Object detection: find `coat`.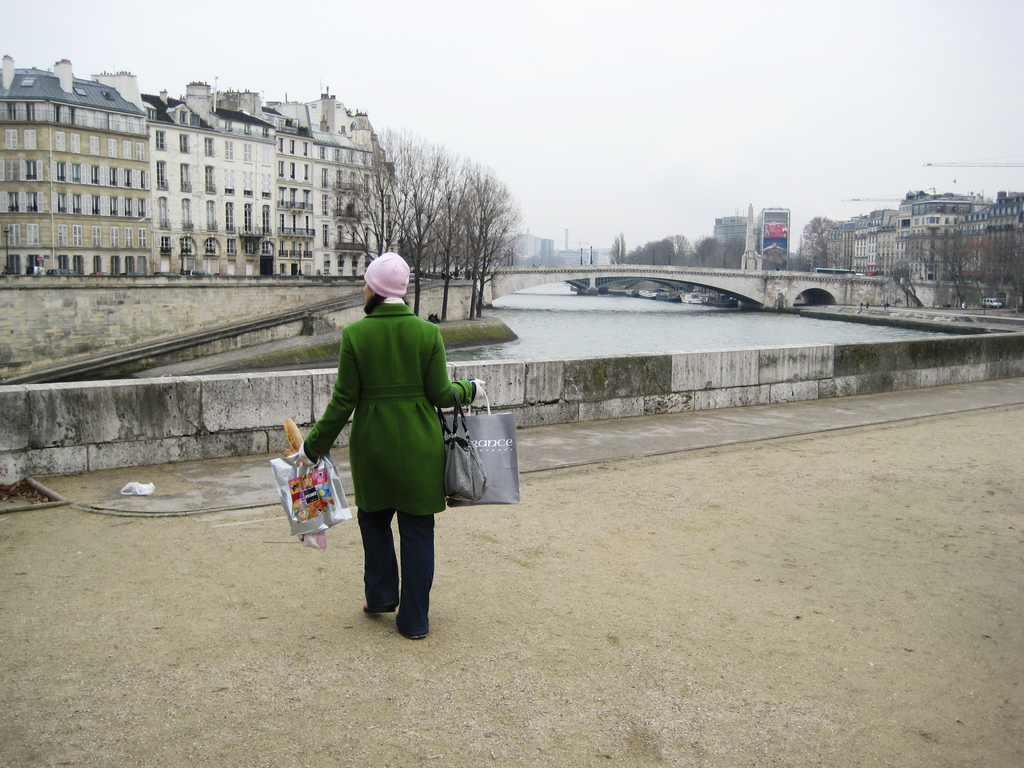
<region>301, 299, 472, 517</region>.
